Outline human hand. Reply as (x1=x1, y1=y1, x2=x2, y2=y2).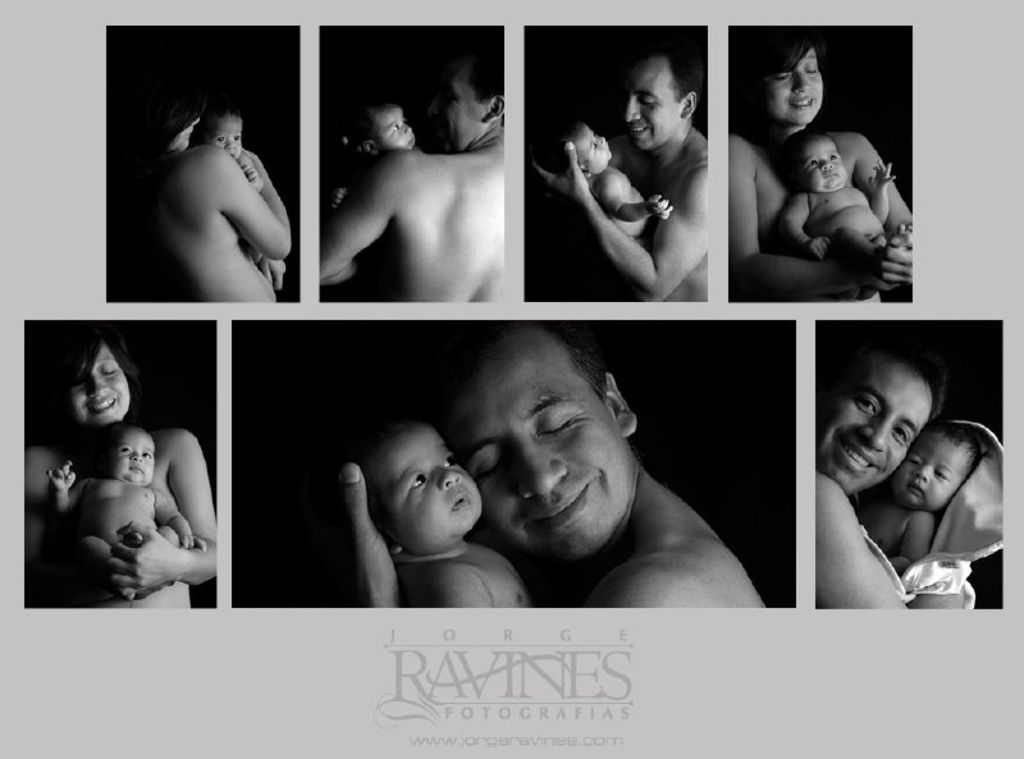
(x1=799, y1=237, x2=829, y2=264).
